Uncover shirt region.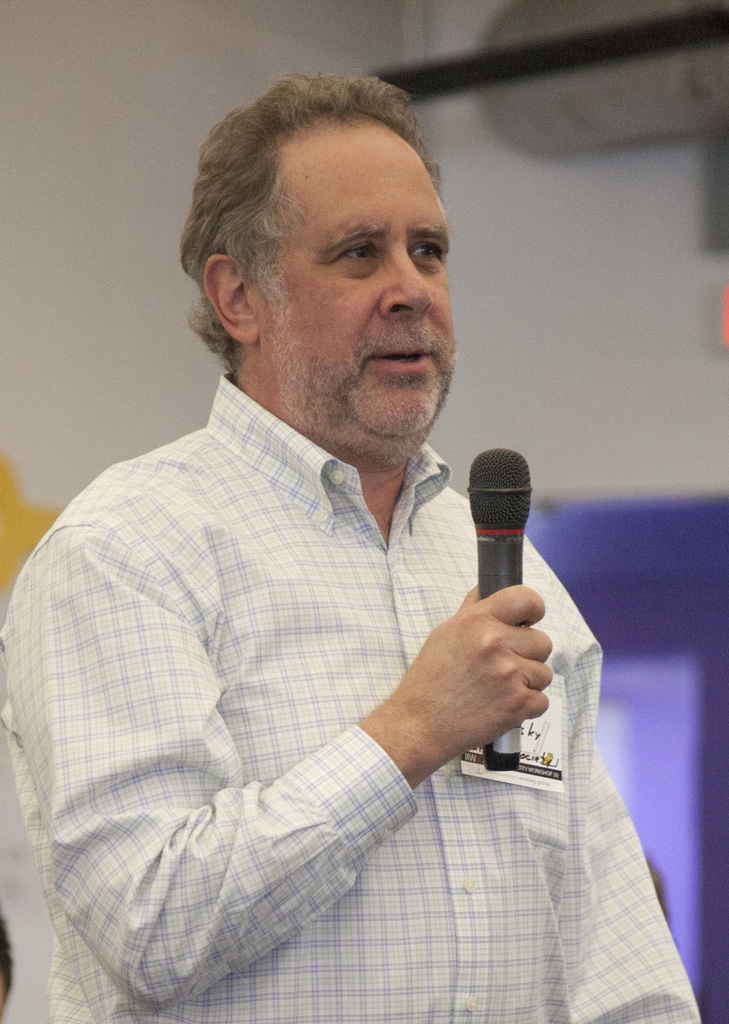
Uncovered: 0/374/706/1023.
